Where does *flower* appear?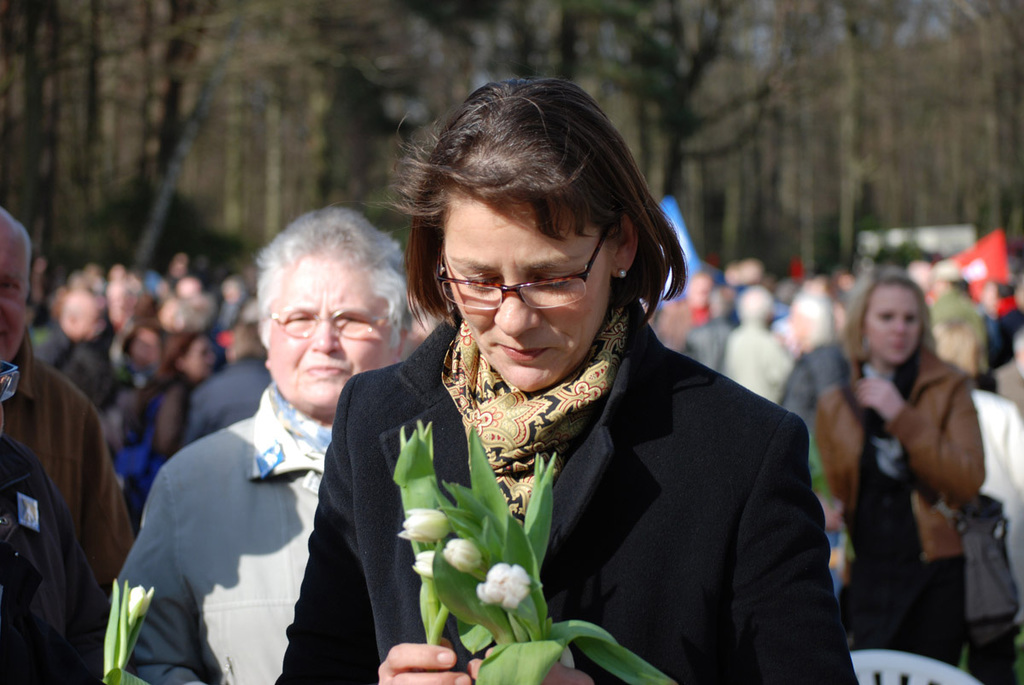
Appears at (441,539,482,572).
